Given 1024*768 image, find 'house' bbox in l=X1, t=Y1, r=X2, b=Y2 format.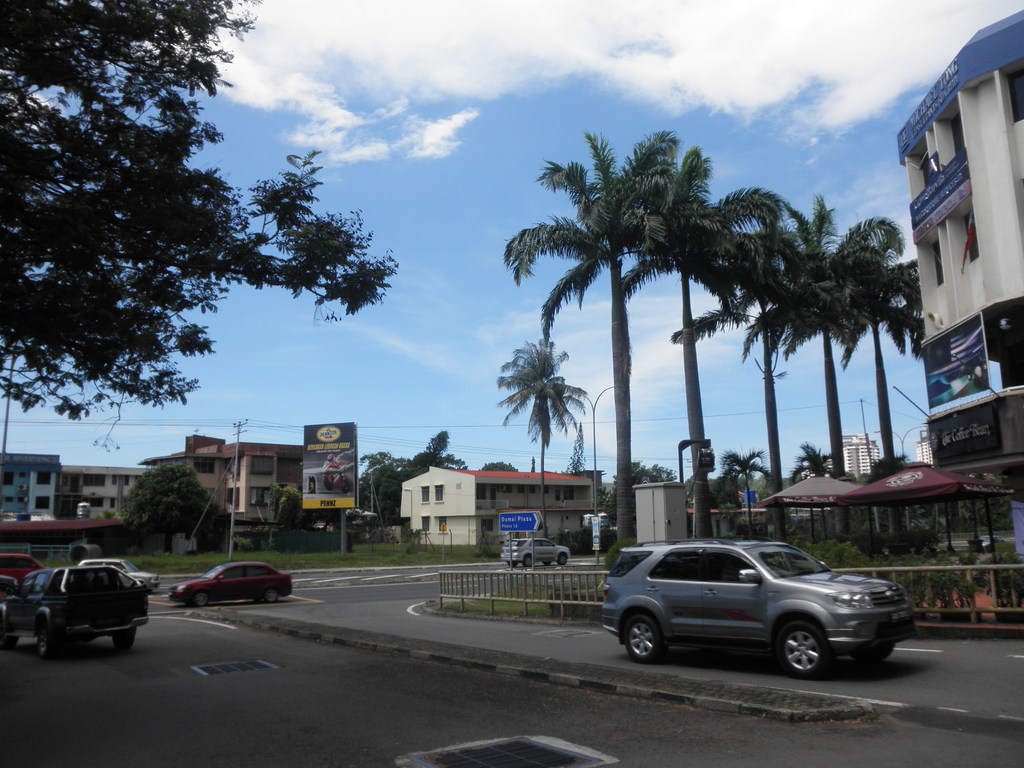
l=898, t=16, r=1023, b=556.
